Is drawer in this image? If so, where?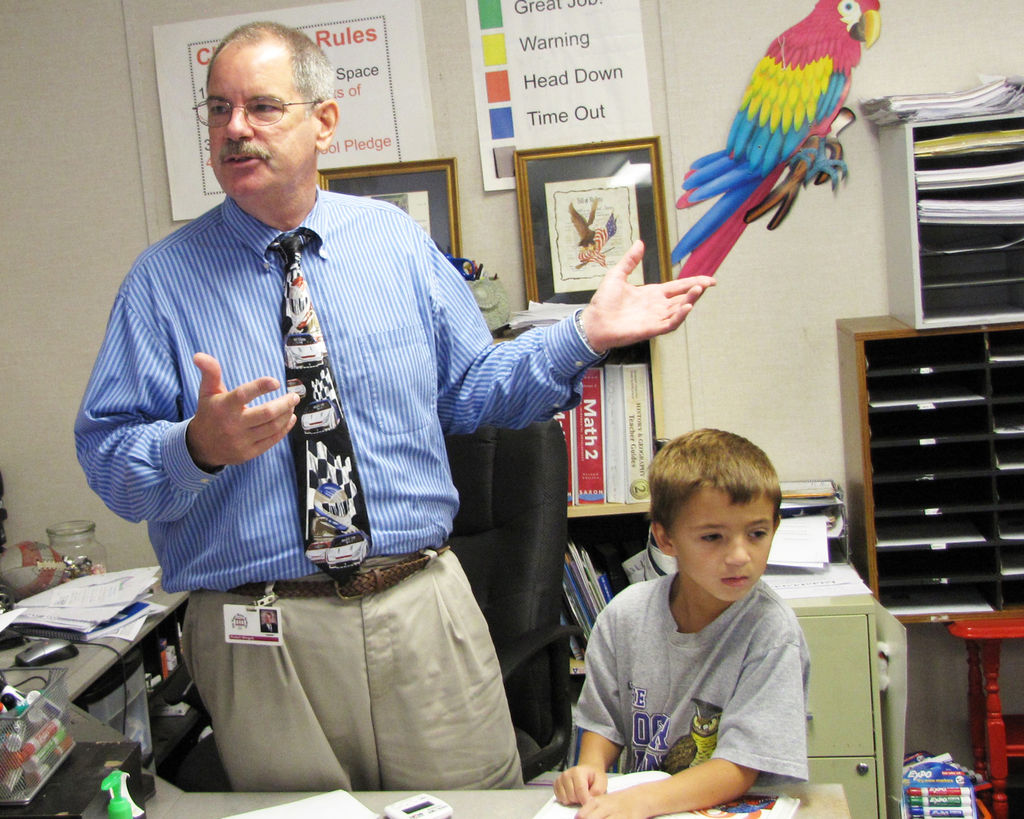
Yes, at [x1=797, y1=614, x2=878, y2=758].
